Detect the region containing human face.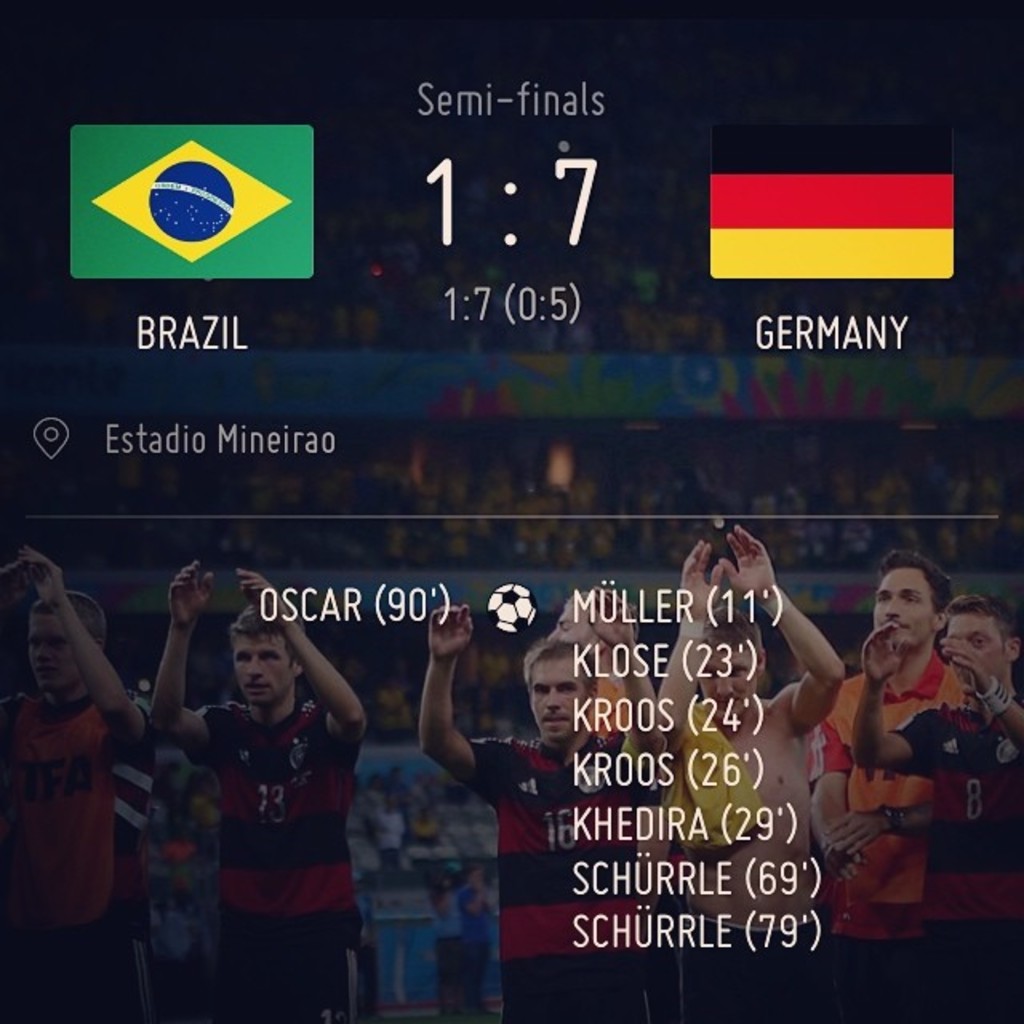
[523, 651, 590, 734].
